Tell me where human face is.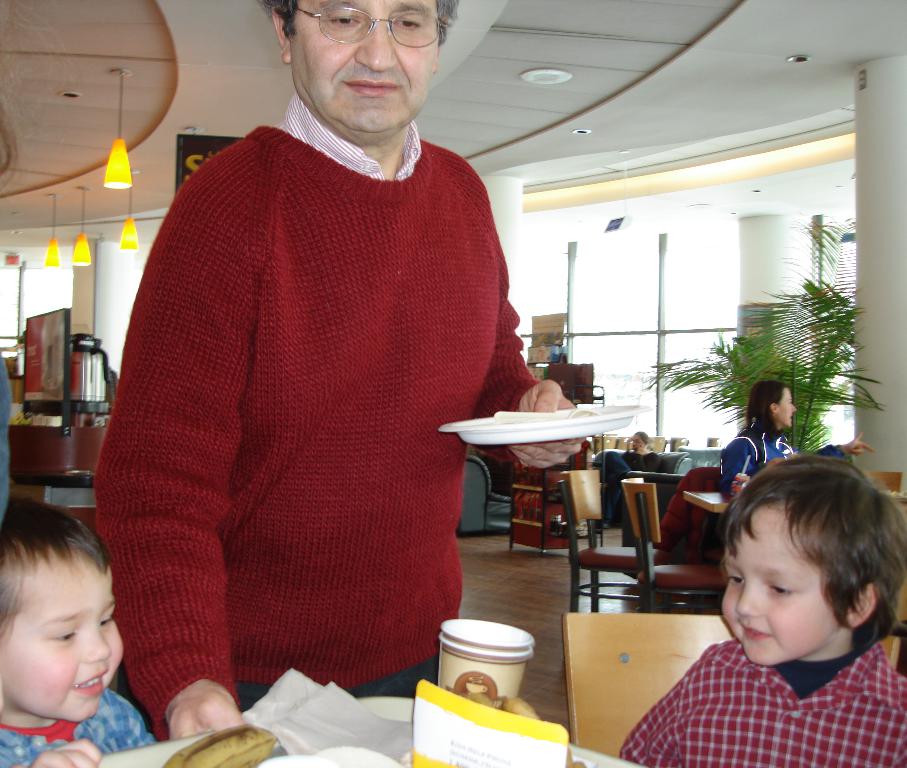
human face is at [0, 566, 123, 721].
